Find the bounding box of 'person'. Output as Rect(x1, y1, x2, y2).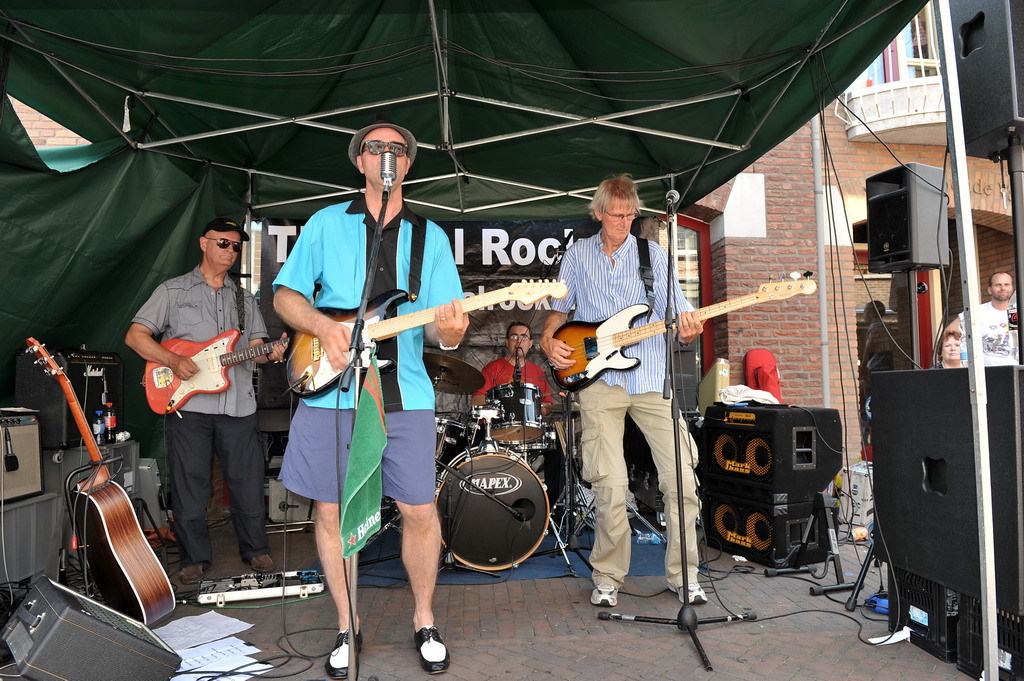
Rect(929, 328, 964, 367).
